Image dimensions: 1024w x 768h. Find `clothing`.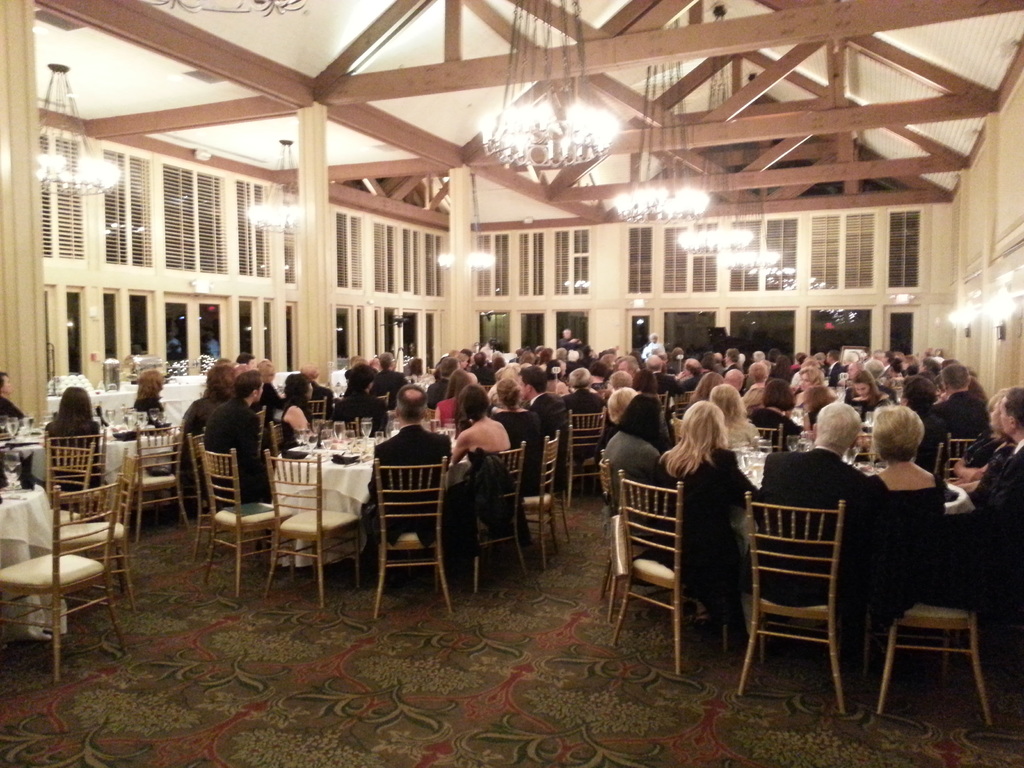
x1=677, y1=371, x2=698, y2=390.
